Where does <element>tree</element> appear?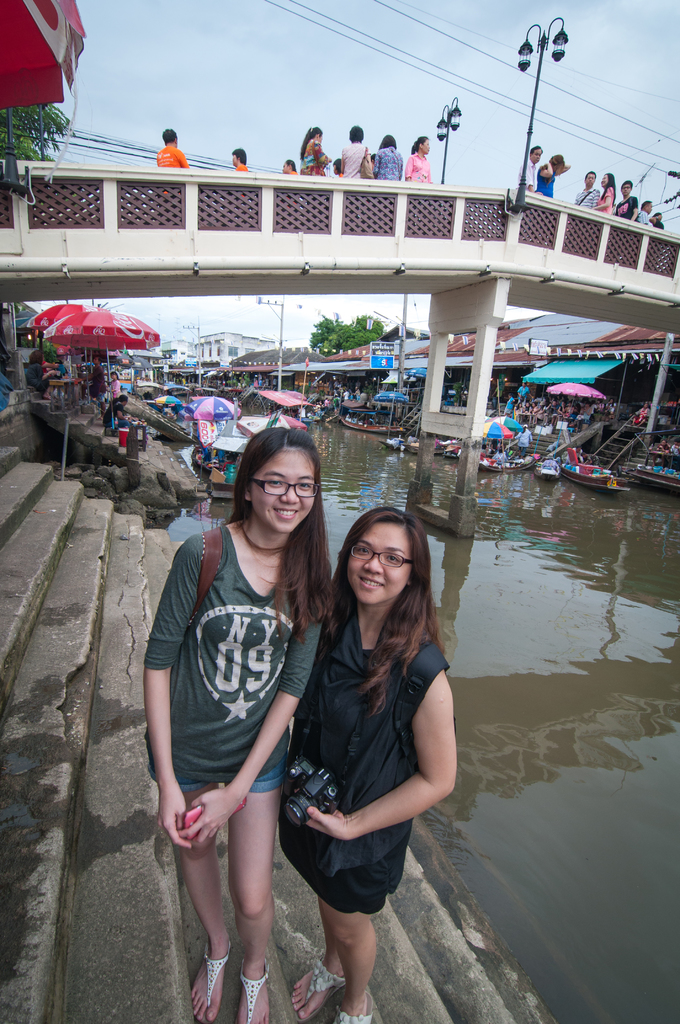
Appears at (left=309, top=308, right=385, bottom=368).
